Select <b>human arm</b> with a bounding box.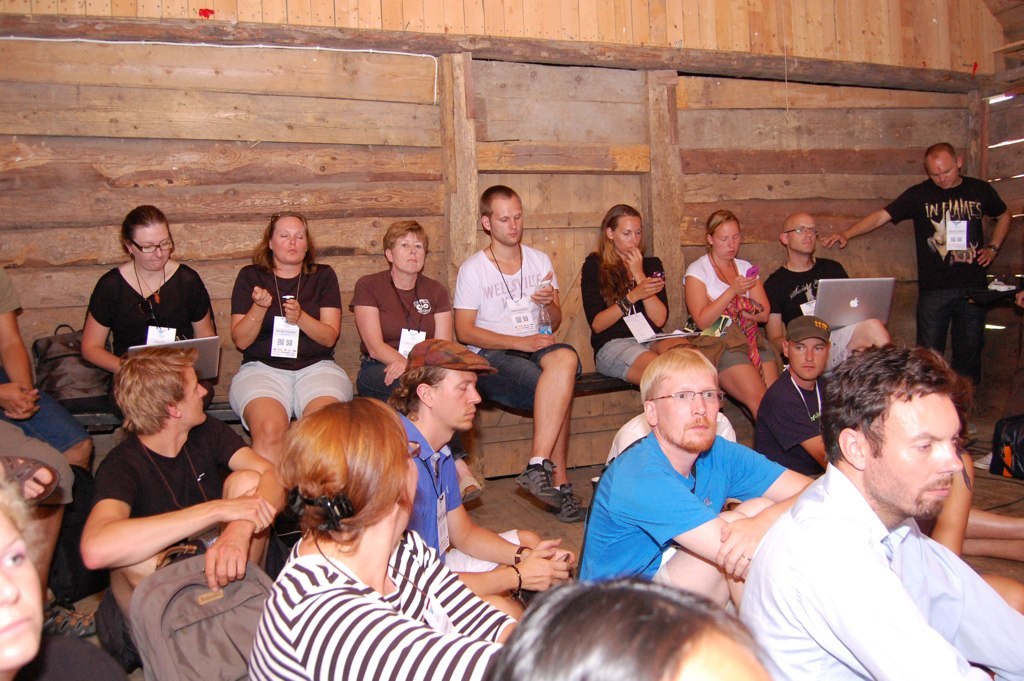
crop(0, 263, 25, 424).
